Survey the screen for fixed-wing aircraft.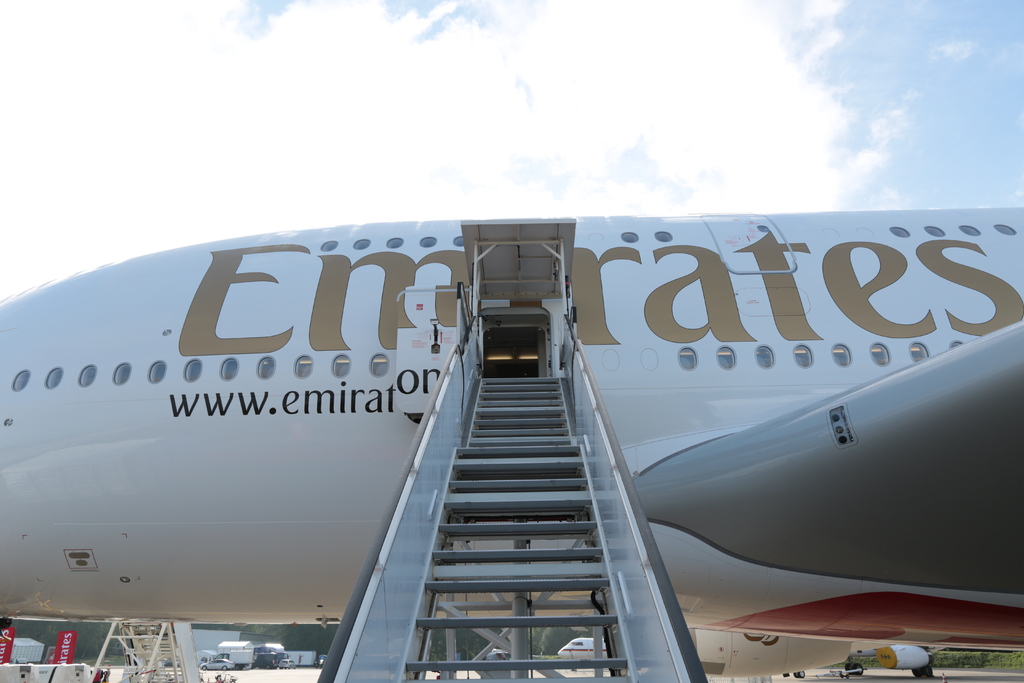
Survey found: [x1=2, y1=209, x2=1023, y2=682].
